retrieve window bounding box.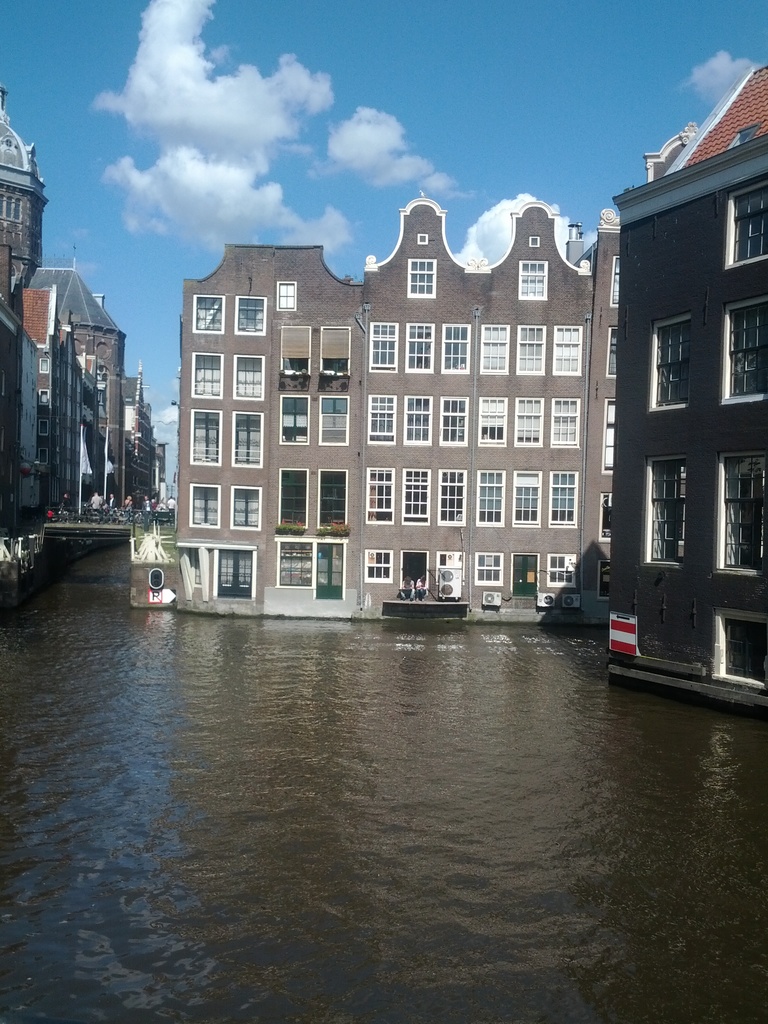
Bounding box: bbox=[611, 254, 618, 307].
